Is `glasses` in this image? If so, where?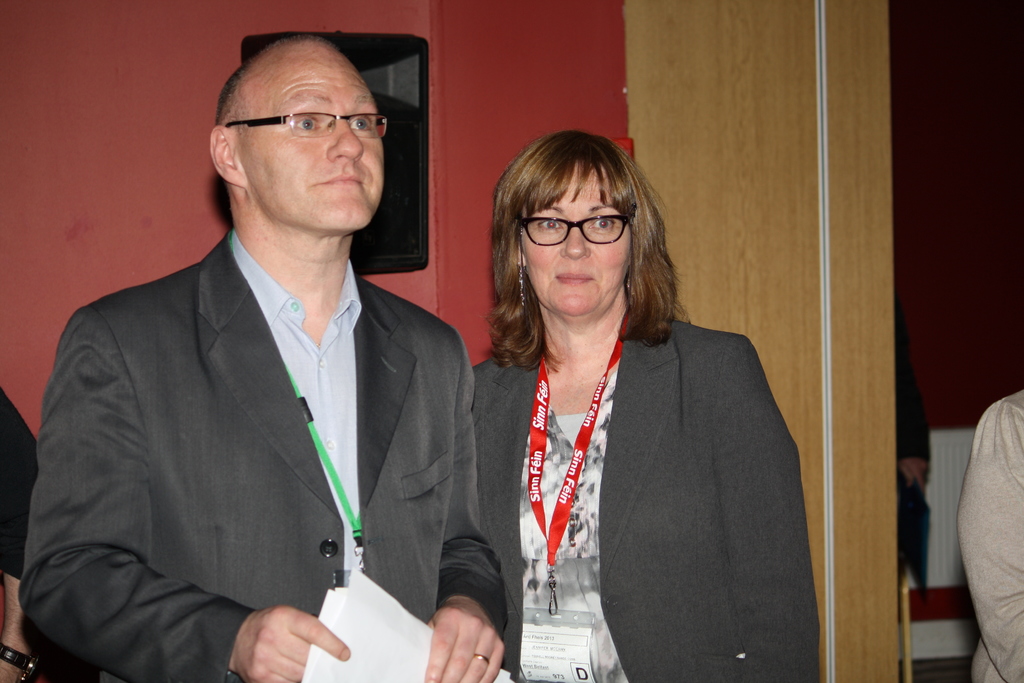
Yes, at bbox=(511, 209, 643, 256).
